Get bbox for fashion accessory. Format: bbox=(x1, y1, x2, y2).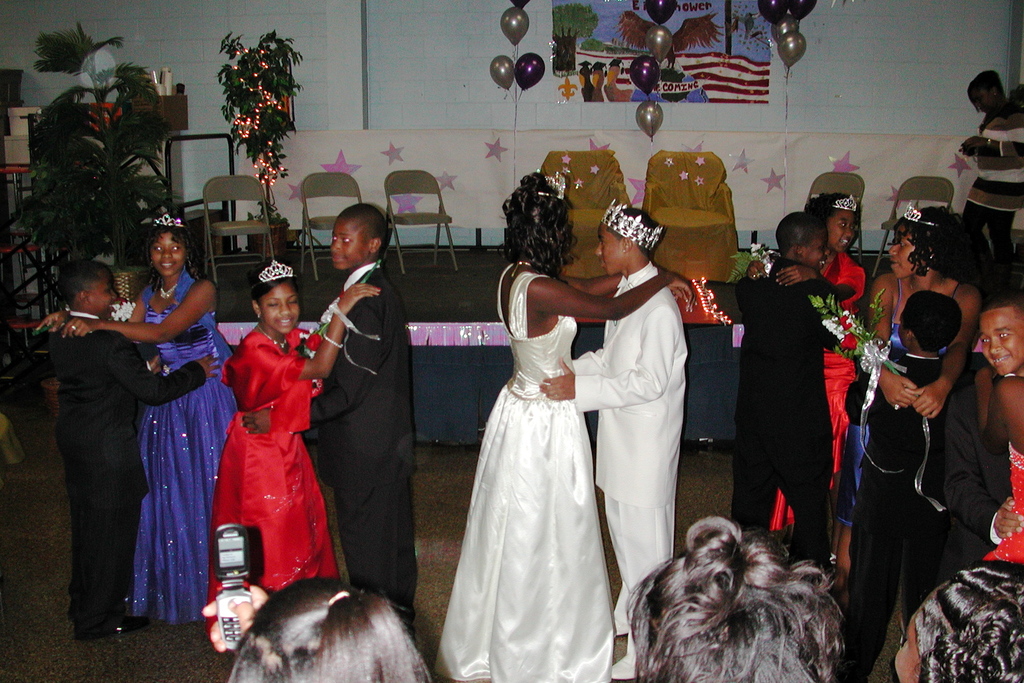
bbox=(833, 192, 859, 211).
